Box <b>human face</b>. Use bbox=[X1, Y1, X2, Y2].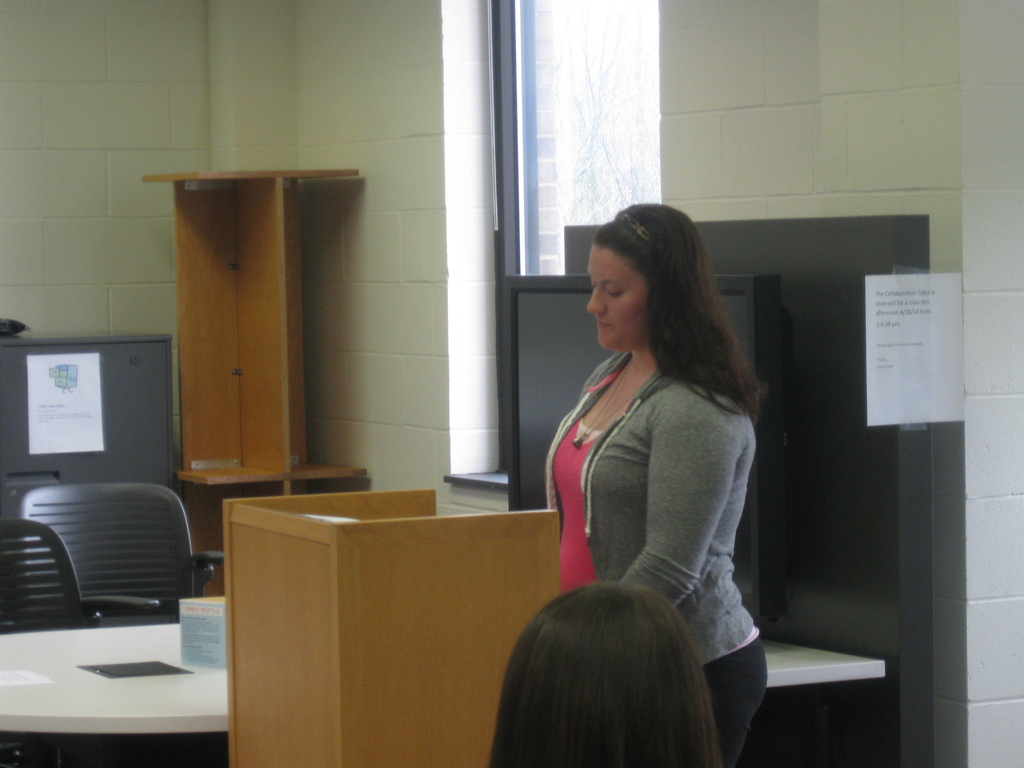
bbox=[584, 245, 648, 348].
